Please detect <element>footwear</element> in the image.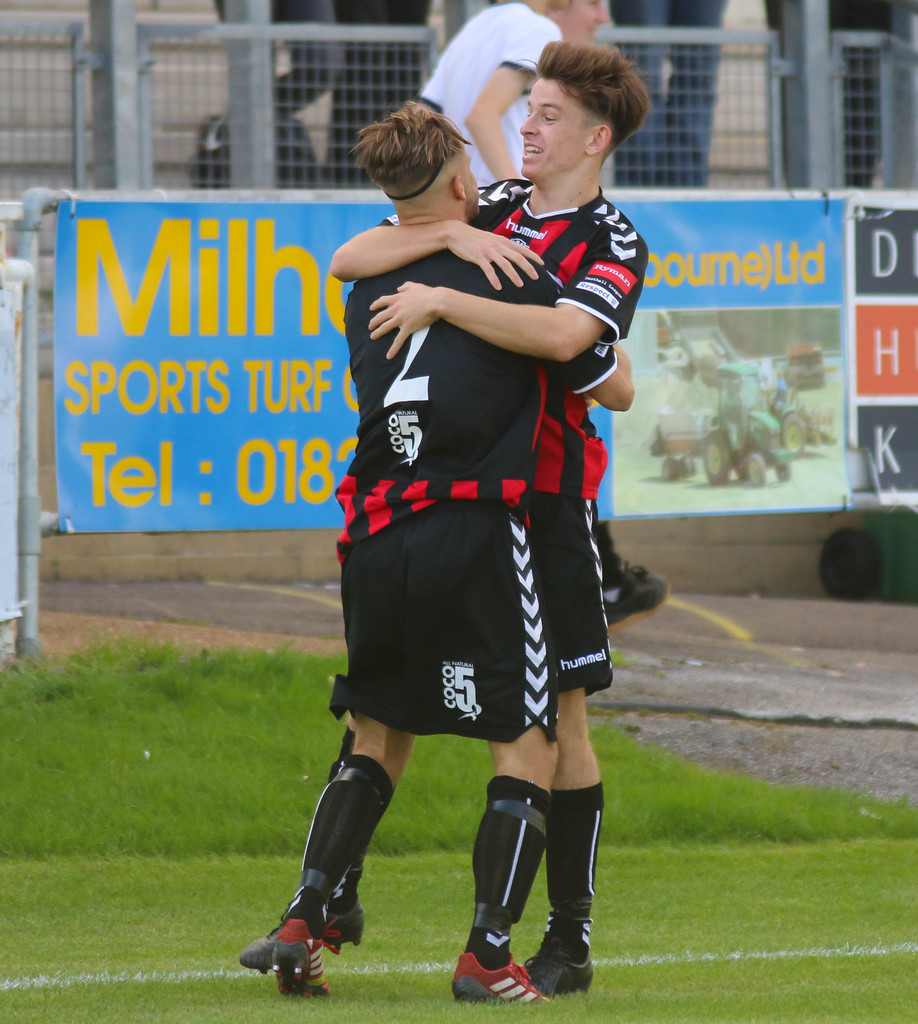
BBox(248, 894, 342, 989).
